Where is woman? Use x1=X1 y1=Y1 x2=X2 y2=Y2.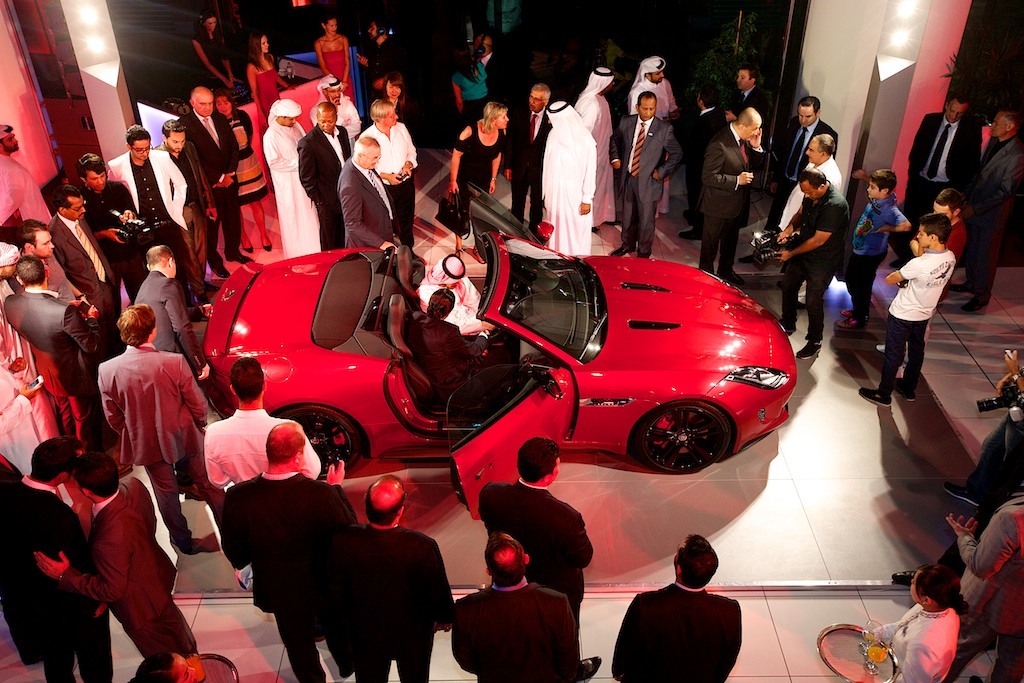
x1=216 y1=94 x2=276 y2=251.
